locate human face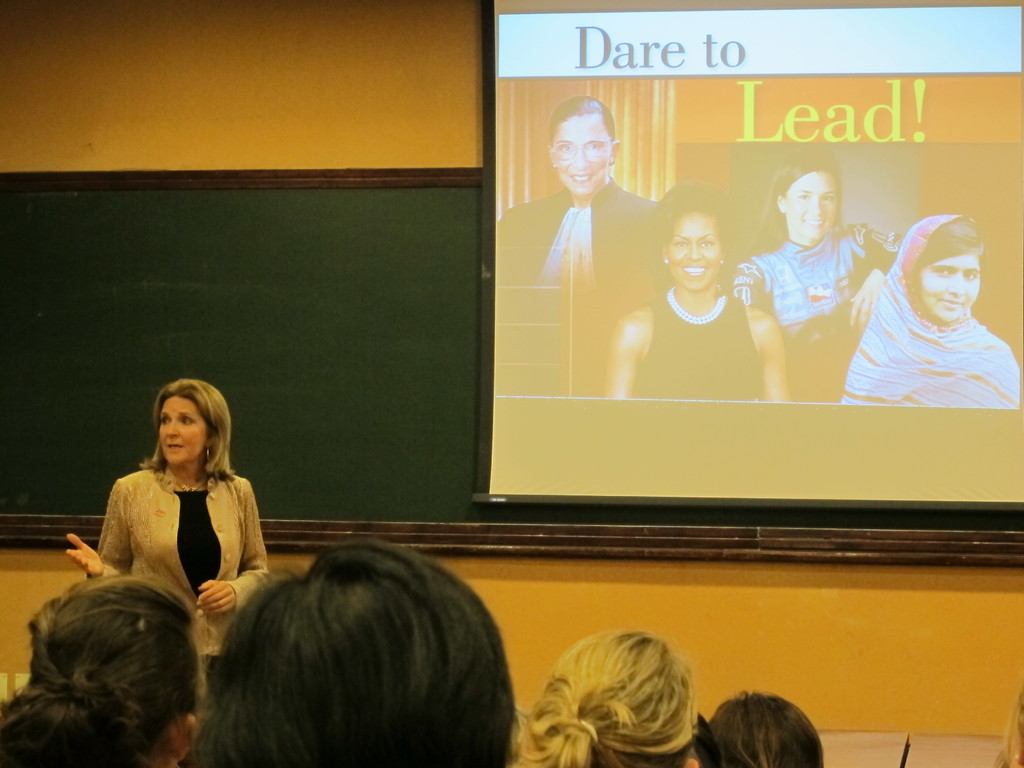
box(919, 257, 979, 325)
